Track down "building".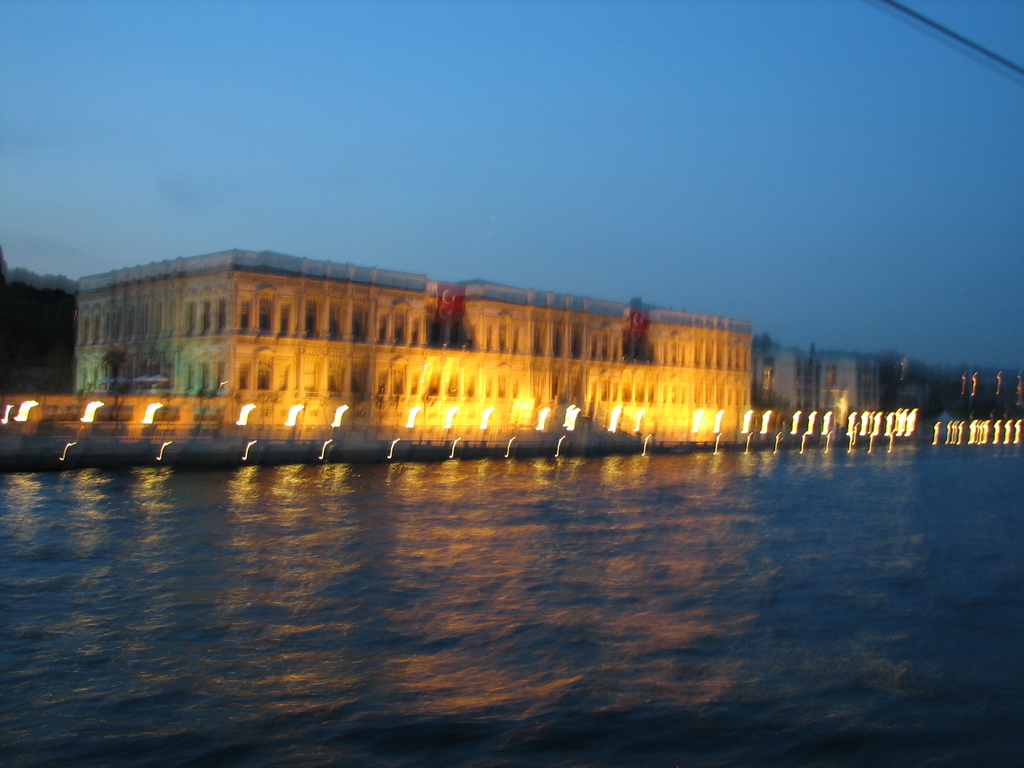
Tracked to crop(829, 351, 881, 430).
